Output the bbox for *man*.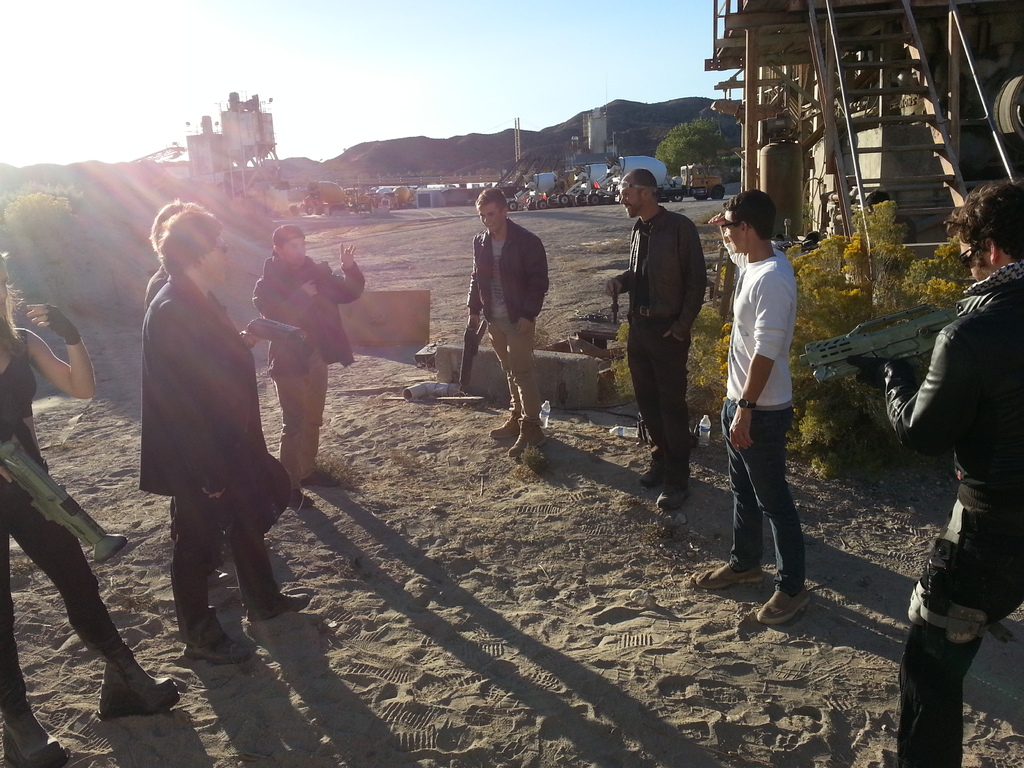
bbox(847, 179, 1023, 767).
